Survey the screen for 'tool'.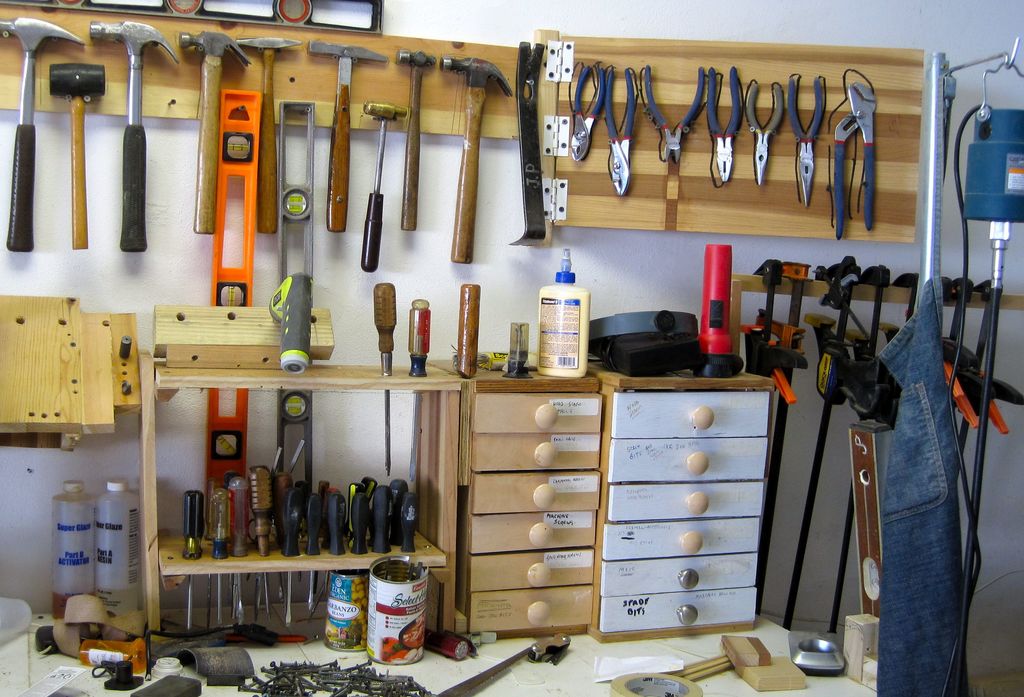
Survey found: locate(830, 81, 876, 242).
